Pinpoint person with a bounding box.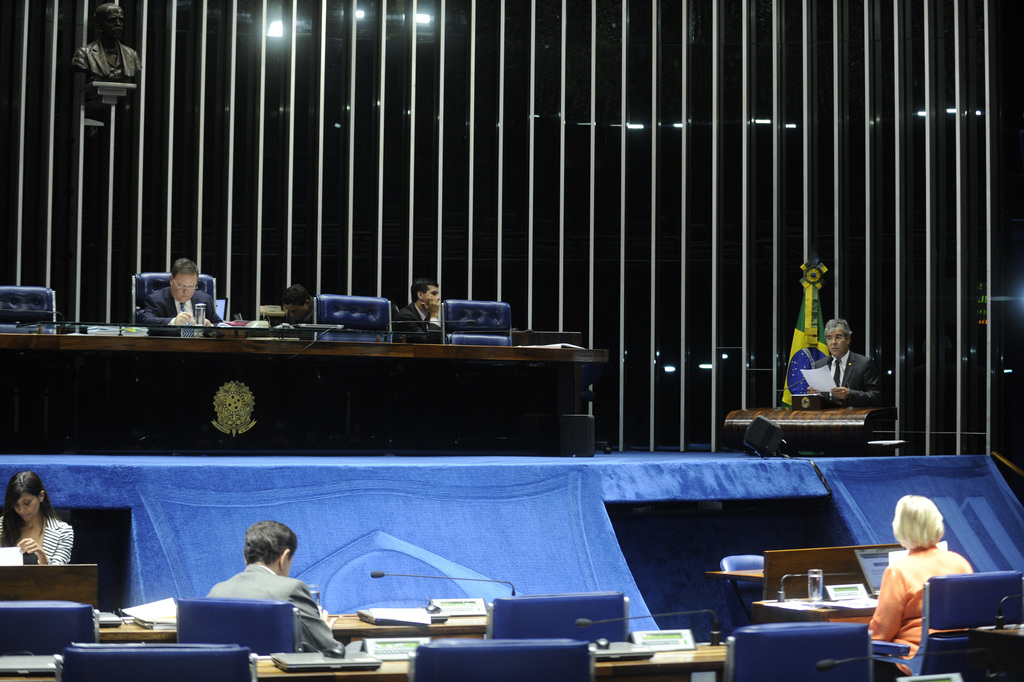
(73, 3, 146, 81).
